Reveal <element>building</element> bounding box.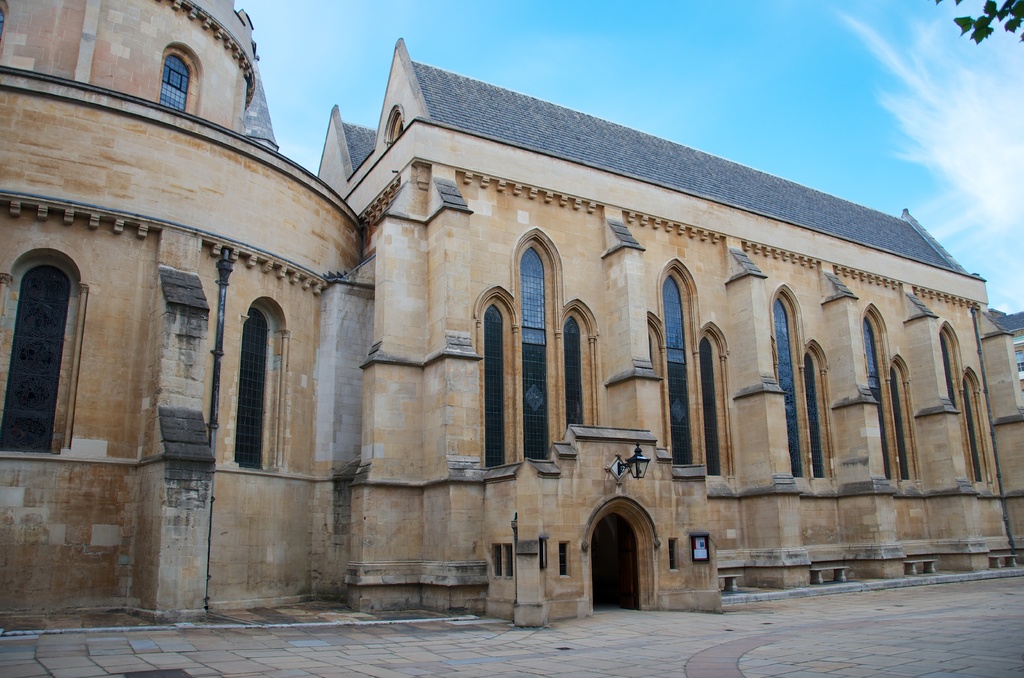
Revealed: box=[0, 0, 1023, 631].
